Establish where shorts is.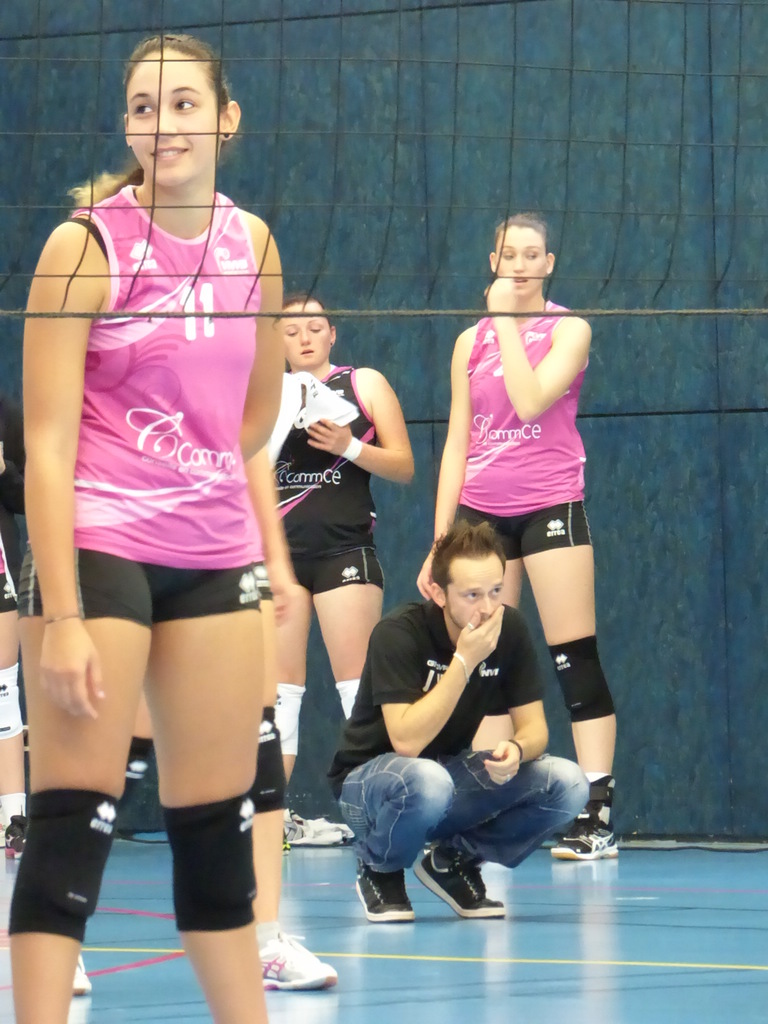
Established at 0/516/23/614.
